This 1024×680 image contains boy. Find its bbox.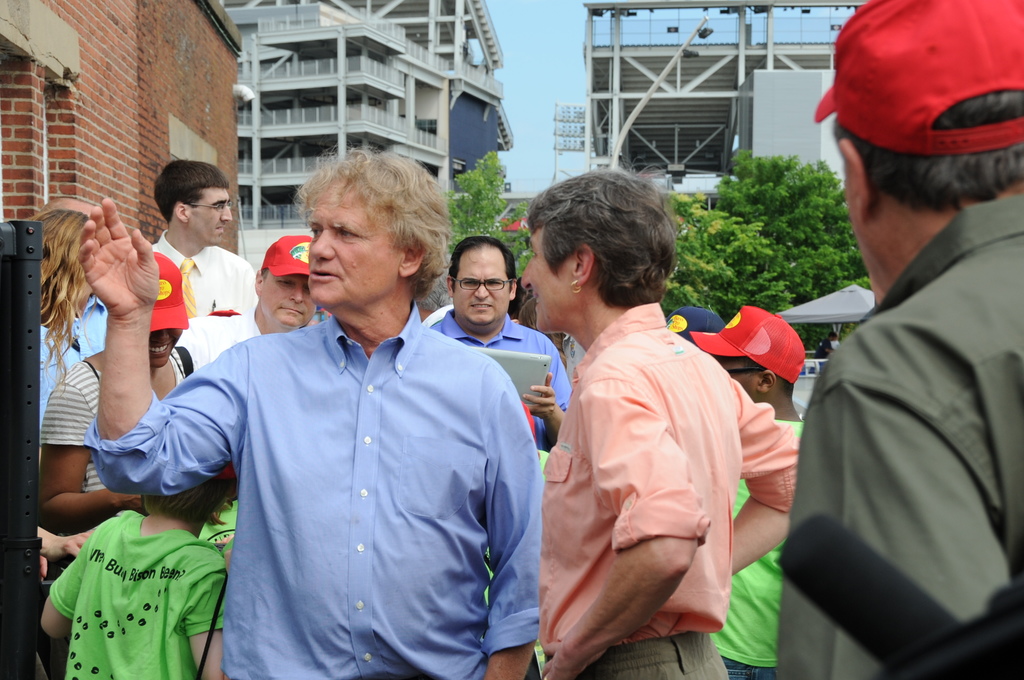
<bbox>687, 305, 826, 676</bbox>.
